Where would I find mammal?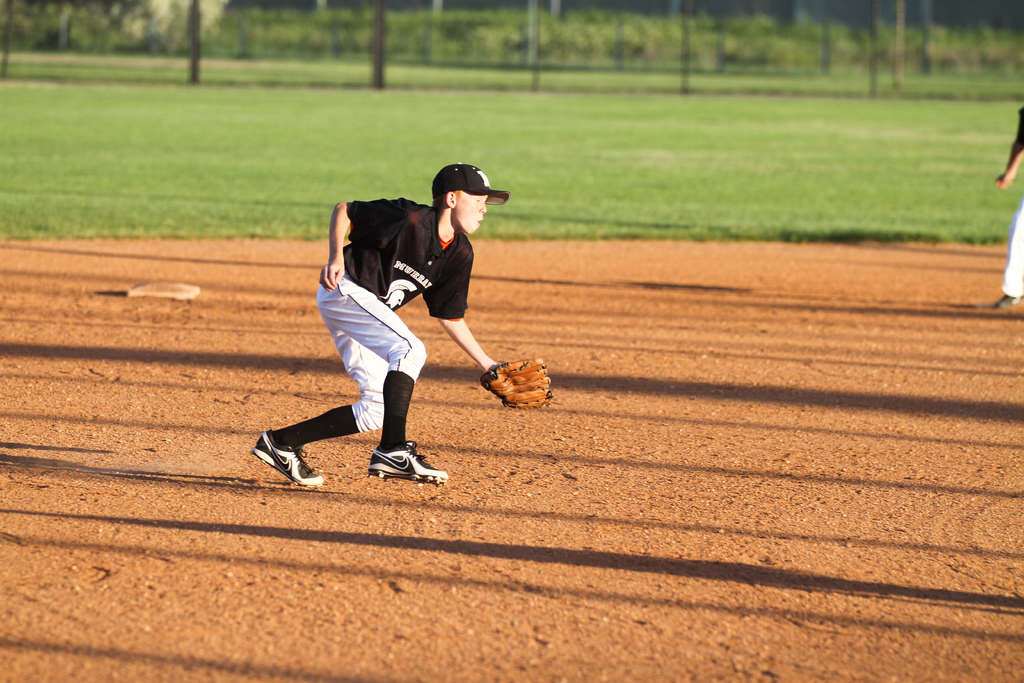
At left=247, top=164, right=552, bottom=489.
